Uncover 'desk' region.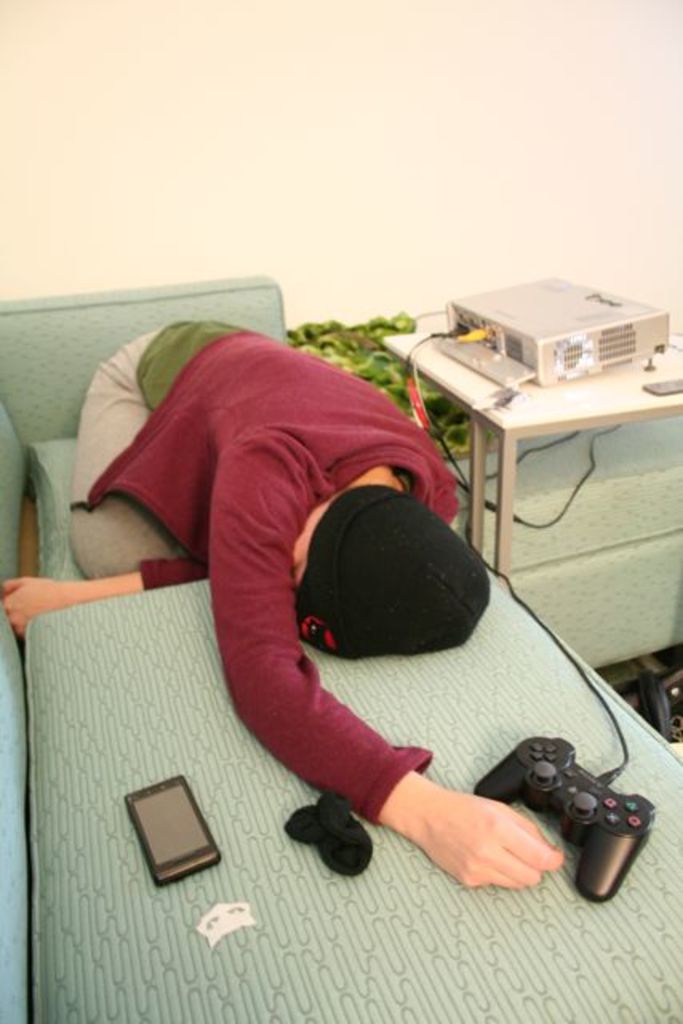
Uncovered: Rect(377, 334, 681, 579).
